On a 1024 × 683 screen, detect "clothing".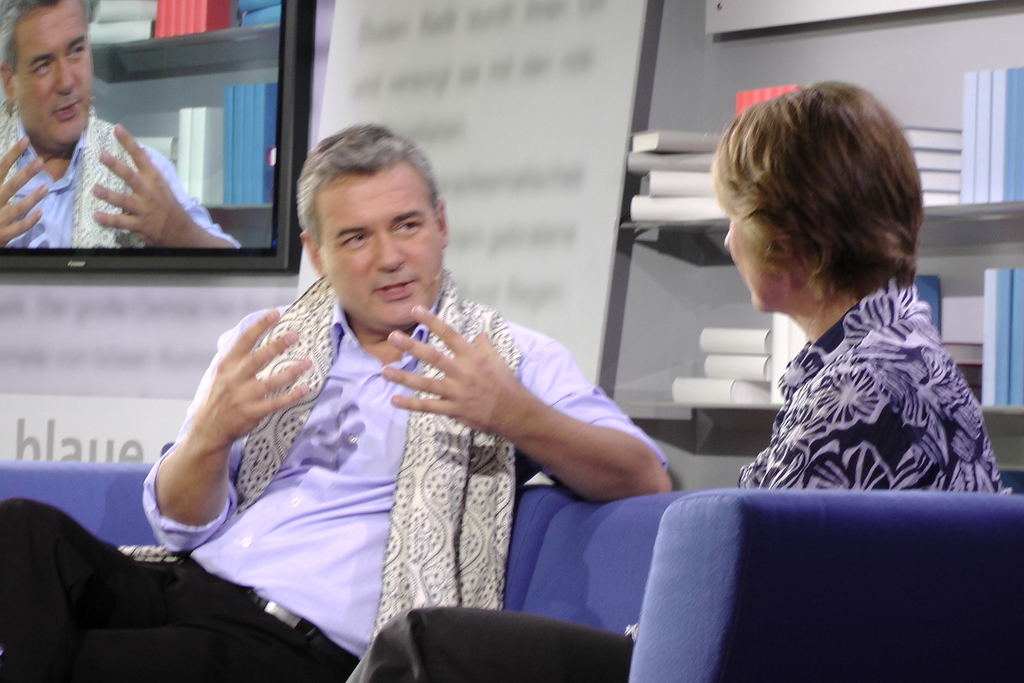
<bbox>702, 242, 995, 520</bbox>.
